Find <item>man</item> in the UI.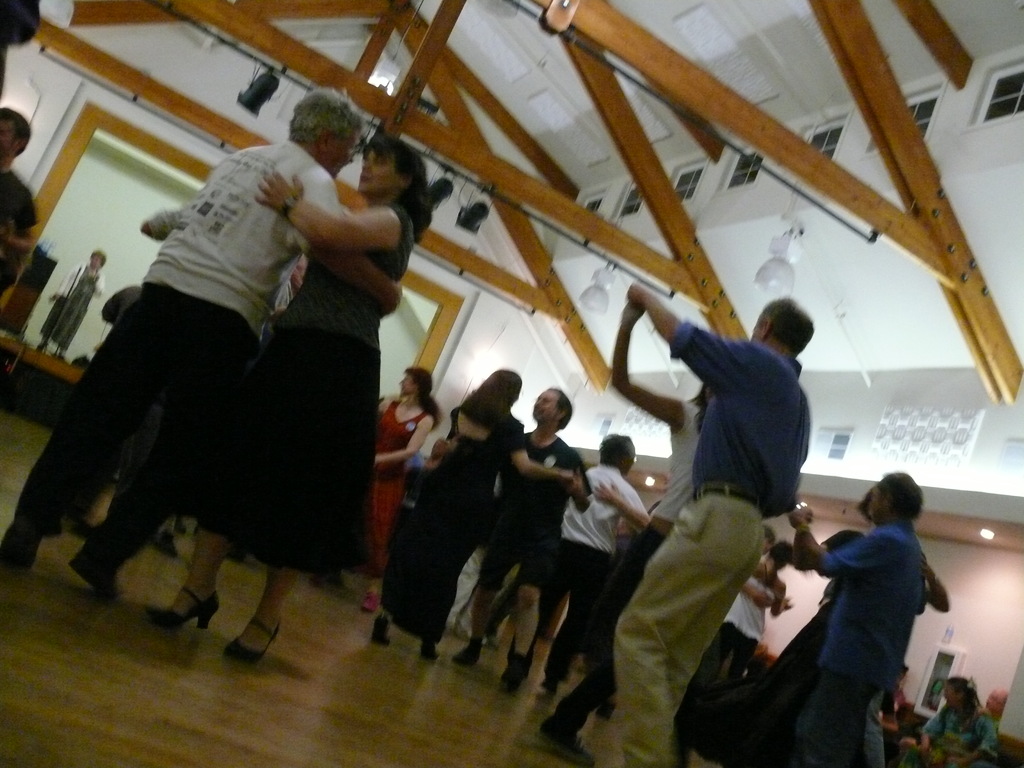
UI element at x1=0, y1=90, x2=406, y2=605.
